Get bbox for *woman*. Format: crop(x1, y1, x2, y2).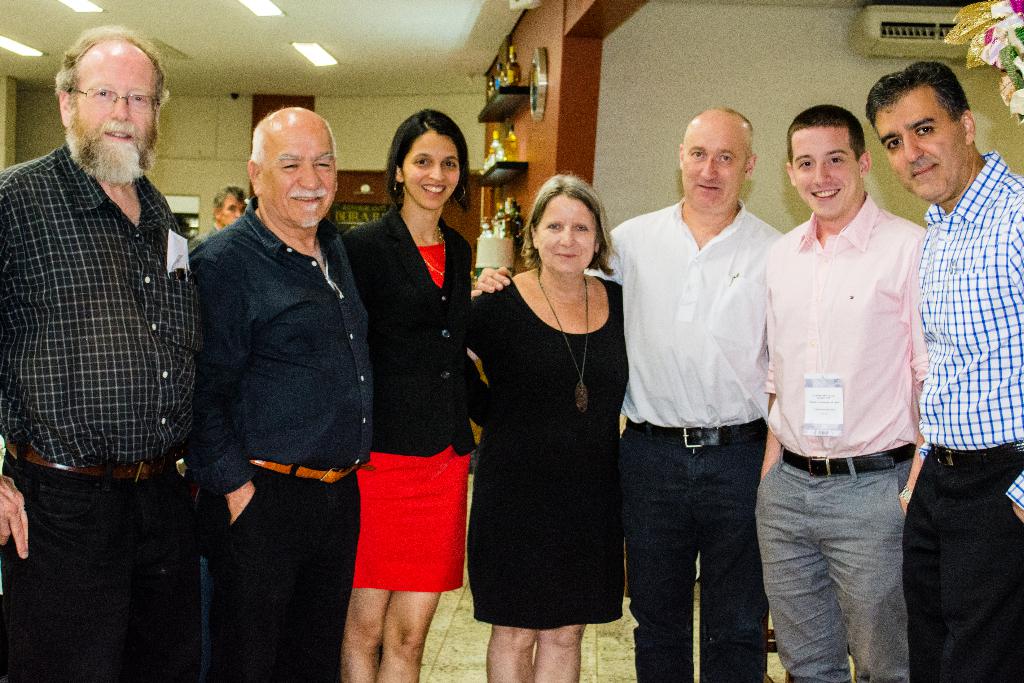
crop(470, 167, 639, 664).
